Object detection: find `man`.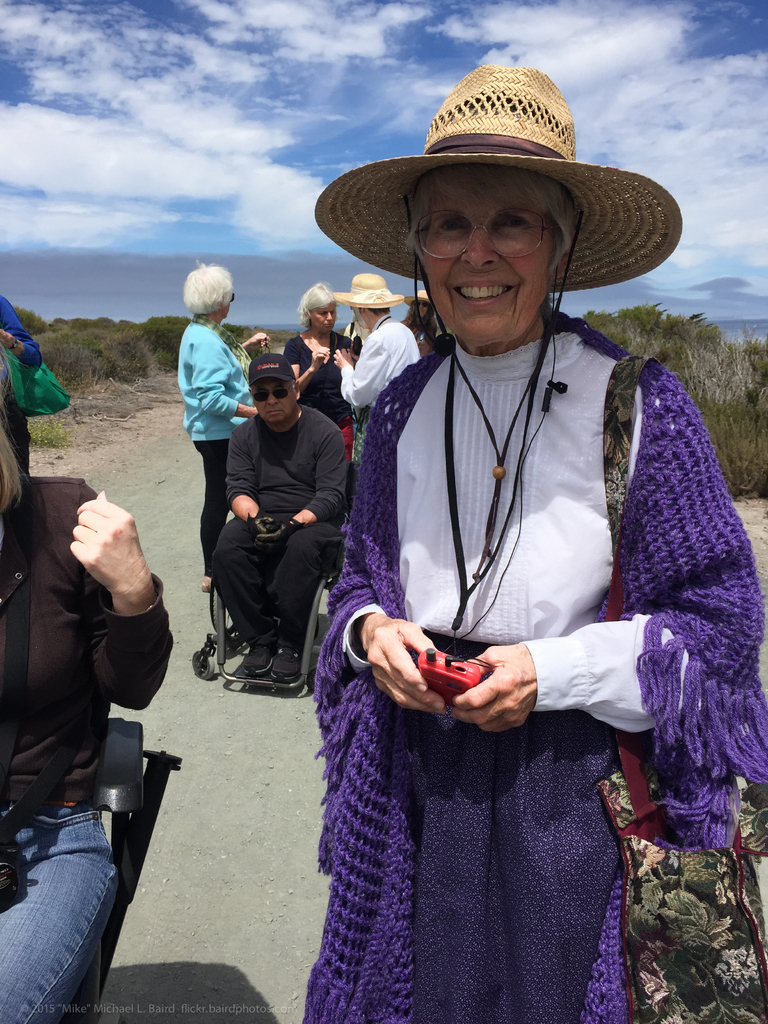
box(327, 266, 413, 454).
